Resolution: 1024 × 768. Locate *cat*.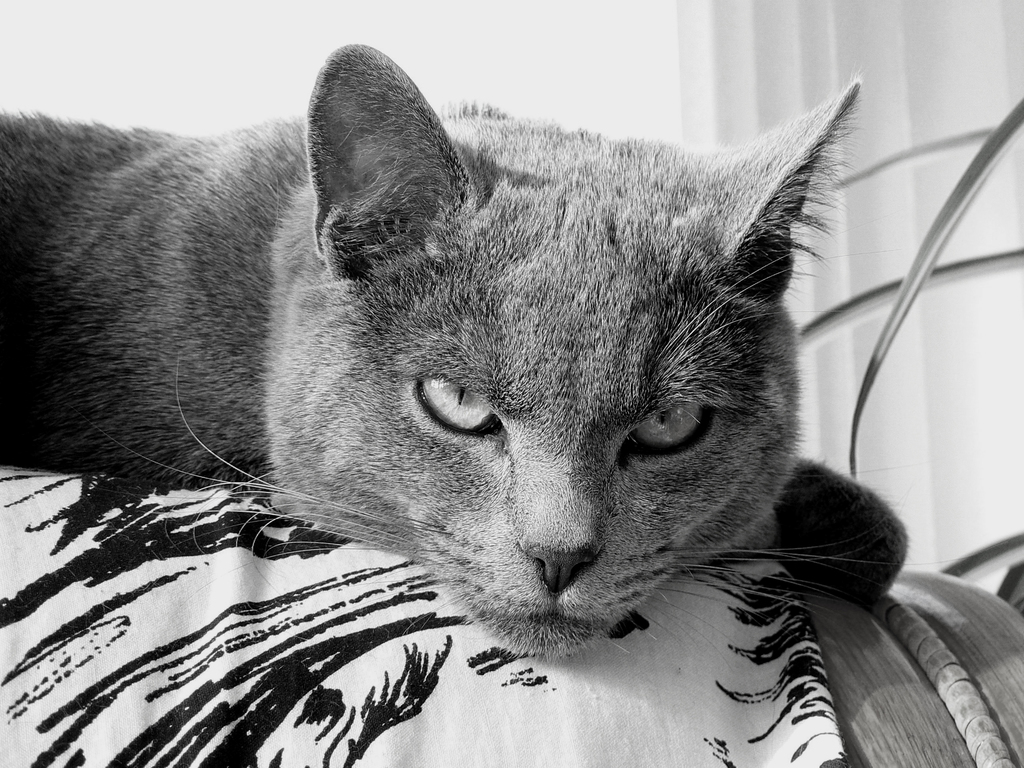
crop(0, 37, 943, 669).
